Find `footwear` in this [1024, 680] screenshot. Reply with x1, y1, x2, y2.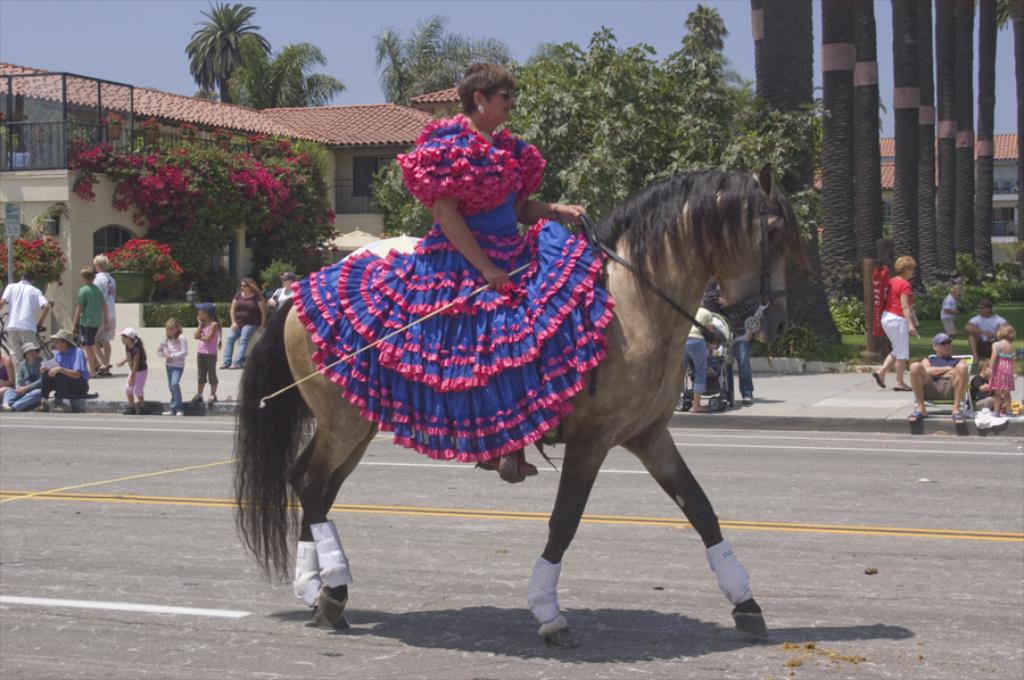
905, 412, 927, 420.
